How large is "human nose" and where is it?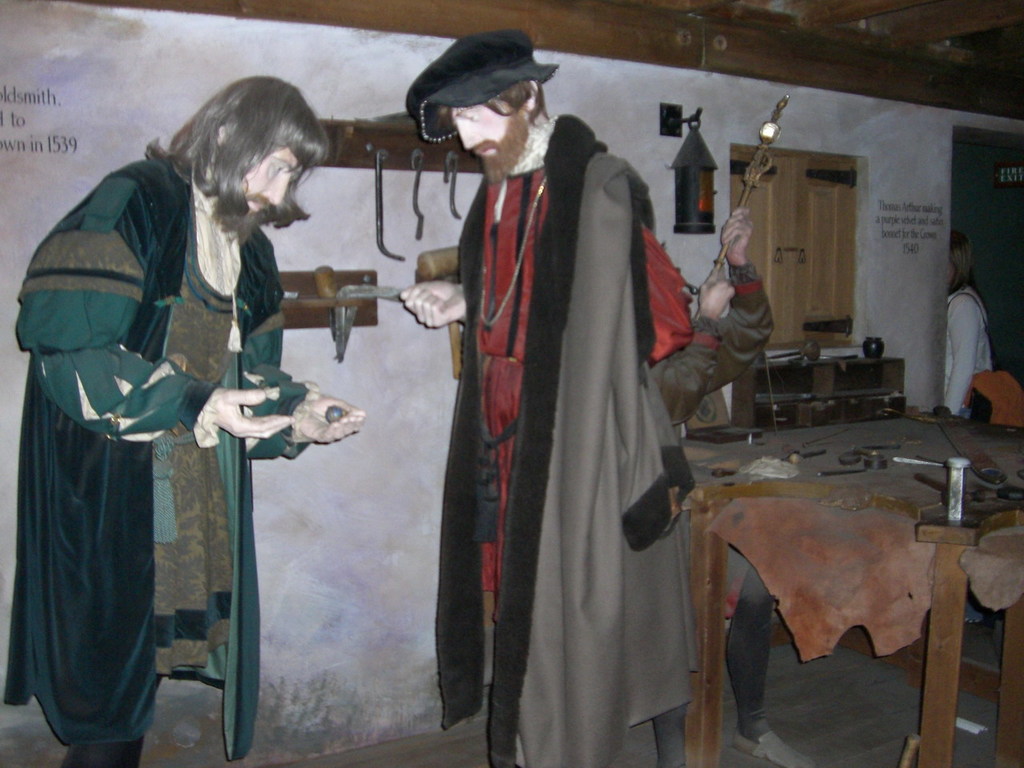
Bounding box: bbox(260, 174, 292, 208).
